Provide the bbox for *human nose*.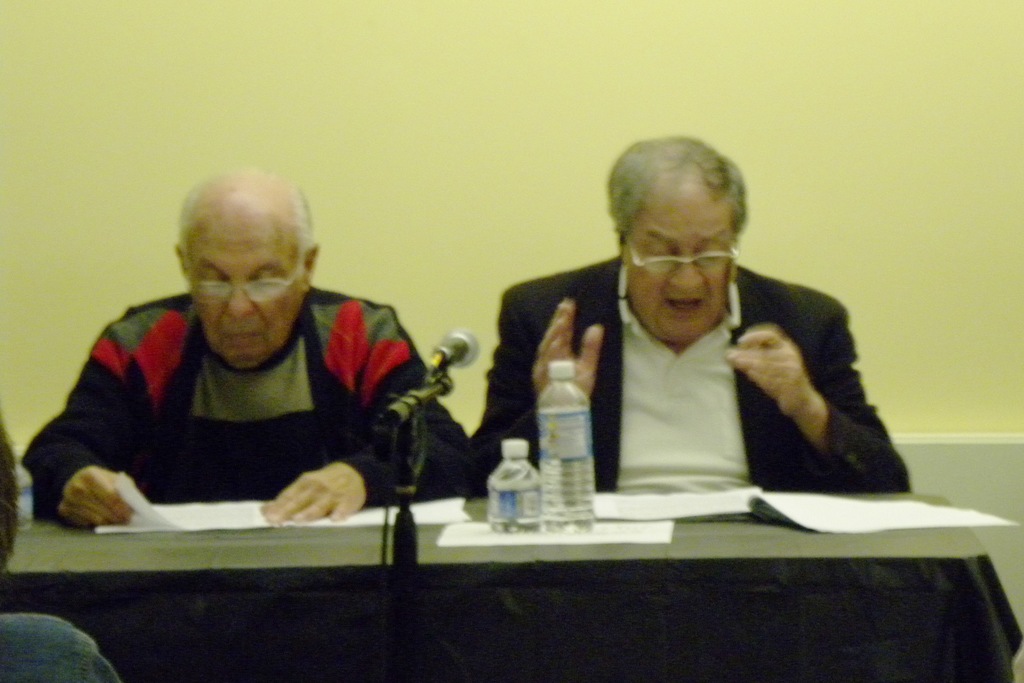
rect(223, 279, 253, 316).
